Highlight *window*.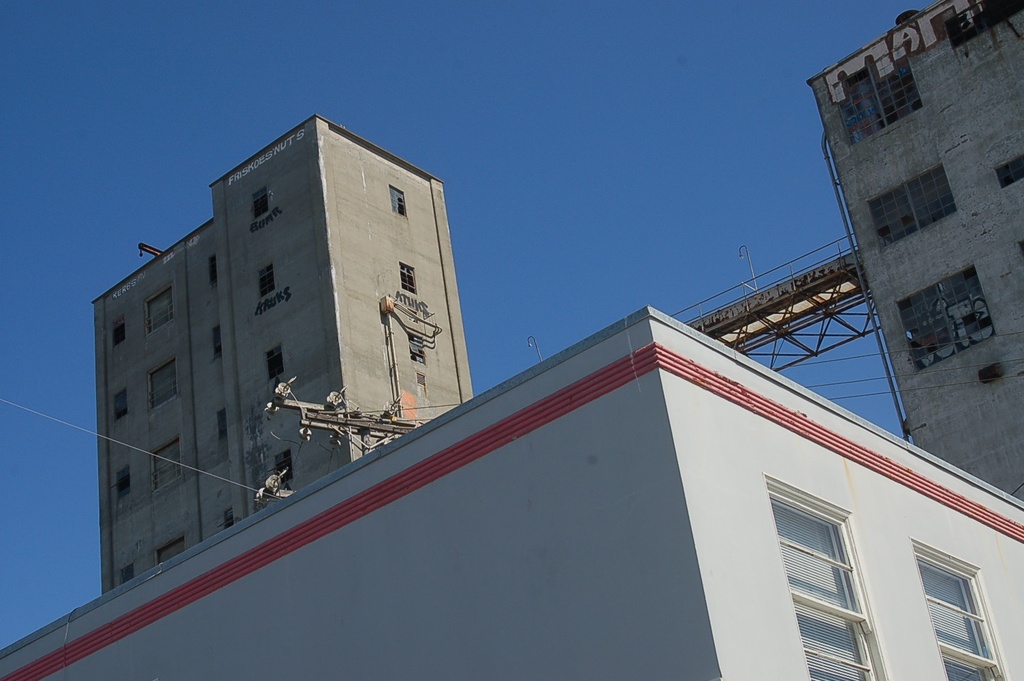
Highlighted region: [x1=251, y1=186, x2=268, y2=221].
